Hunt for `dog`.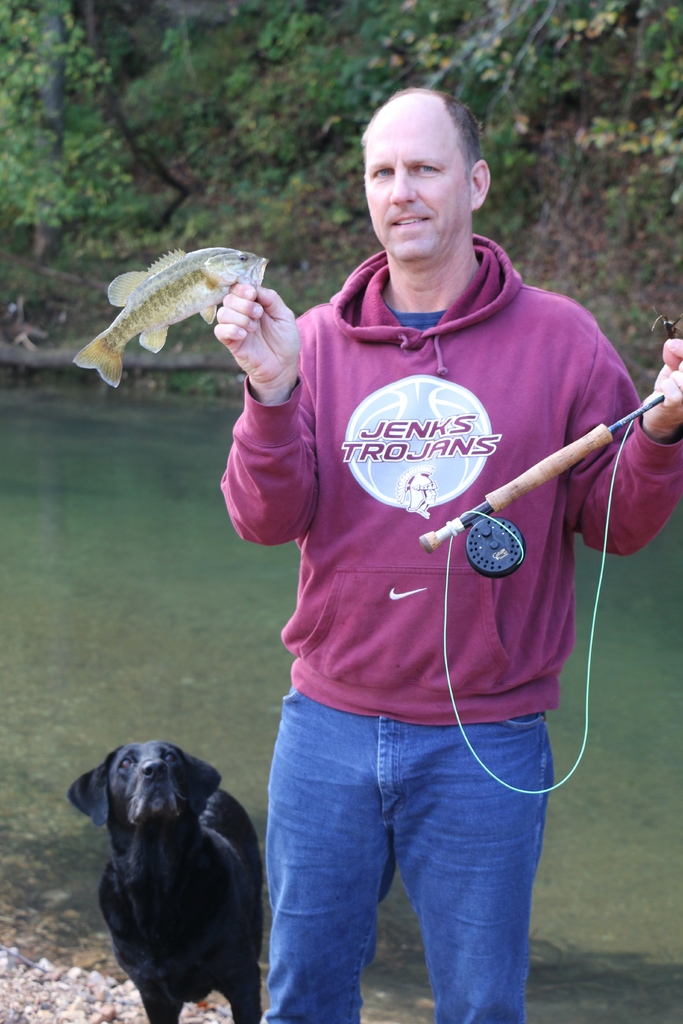
Hunted down at {"left": 70, "top": 743, "right": 270, "bottom": 1023}.
